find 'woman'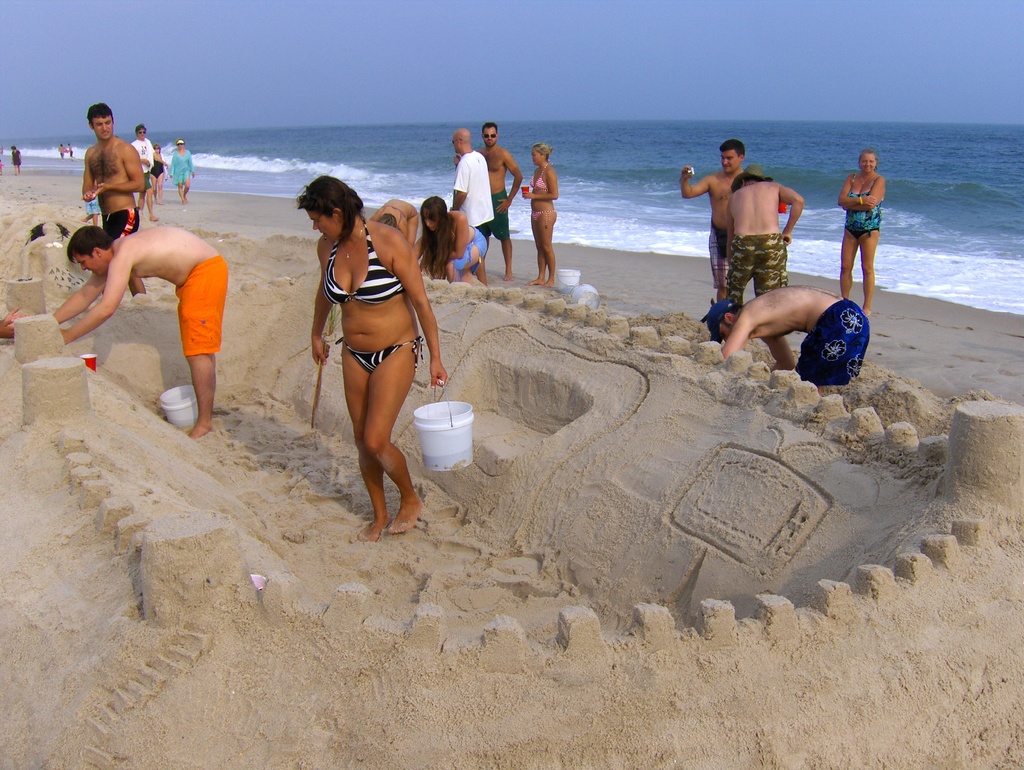
BBox(412, 193, 493, 289)
